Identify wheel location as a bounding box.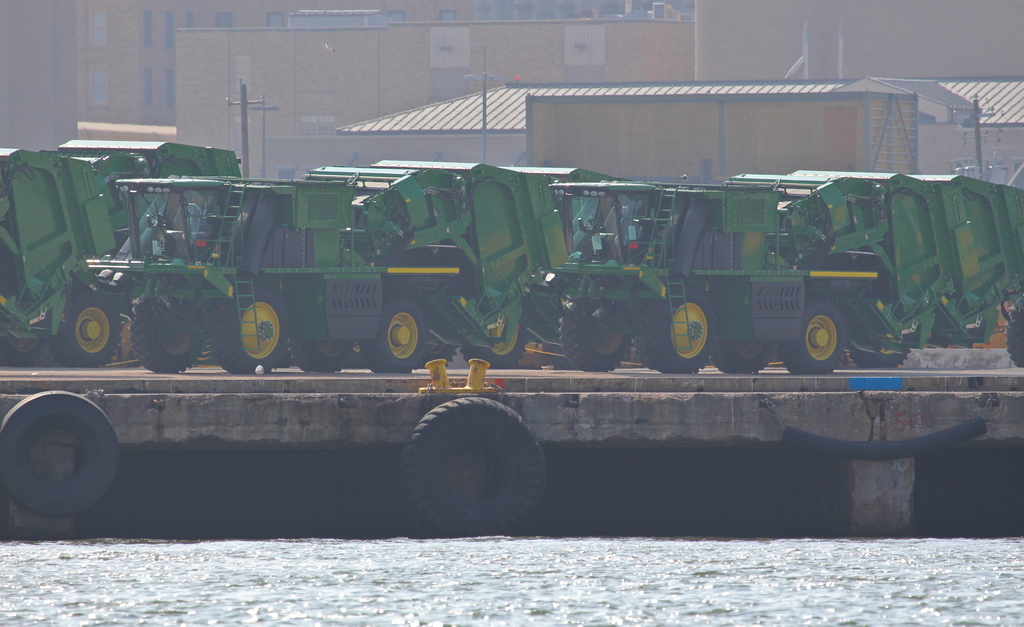
bbox=(719, 339, 781, 376).
